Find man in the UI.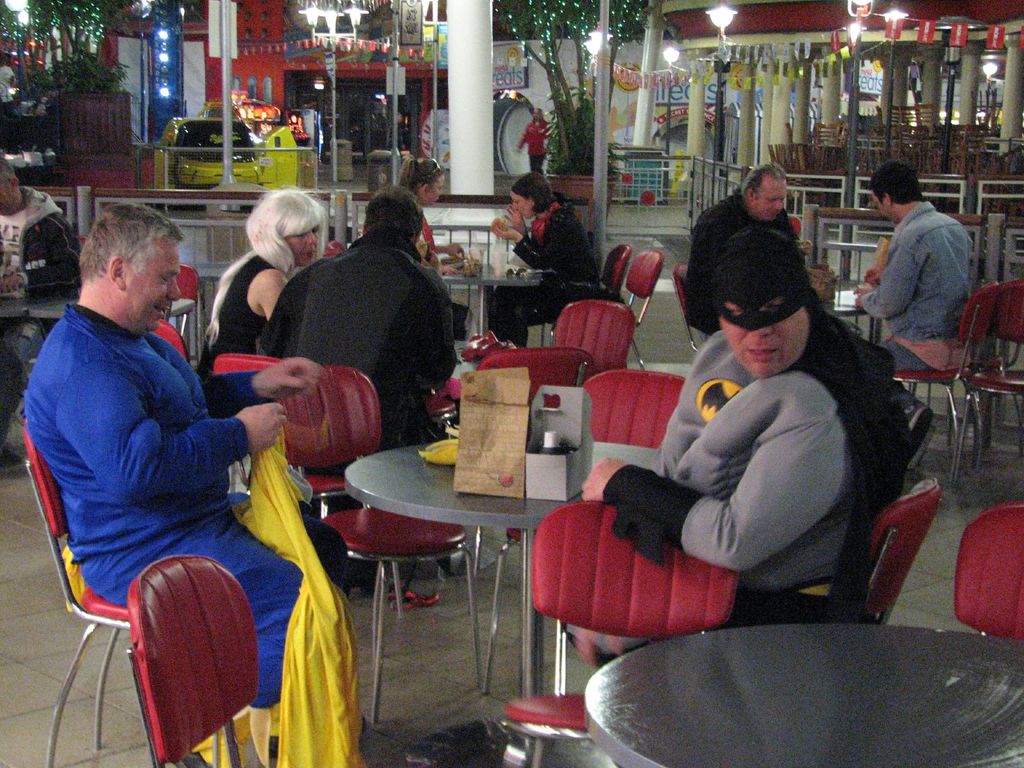
UI element at 27/198/306/725.
